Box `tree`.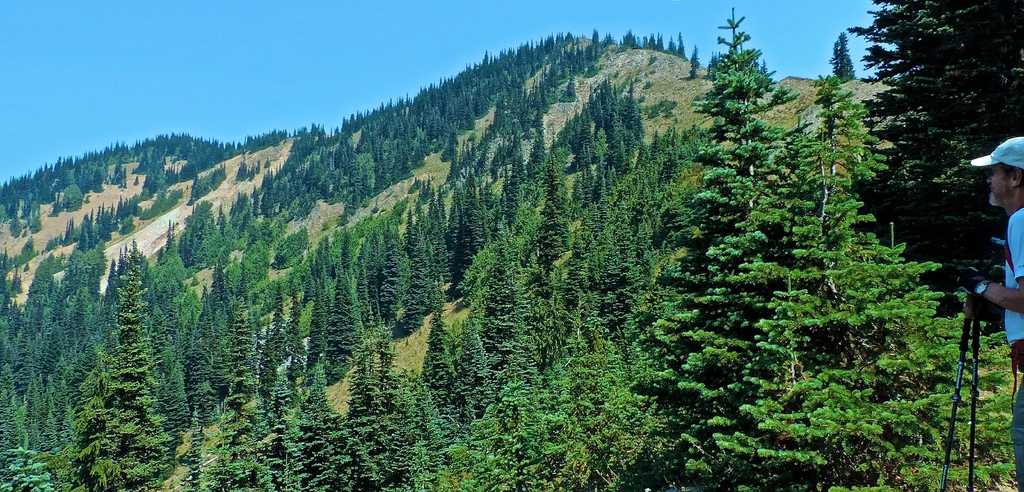
box(635, 53, 956, 438).
